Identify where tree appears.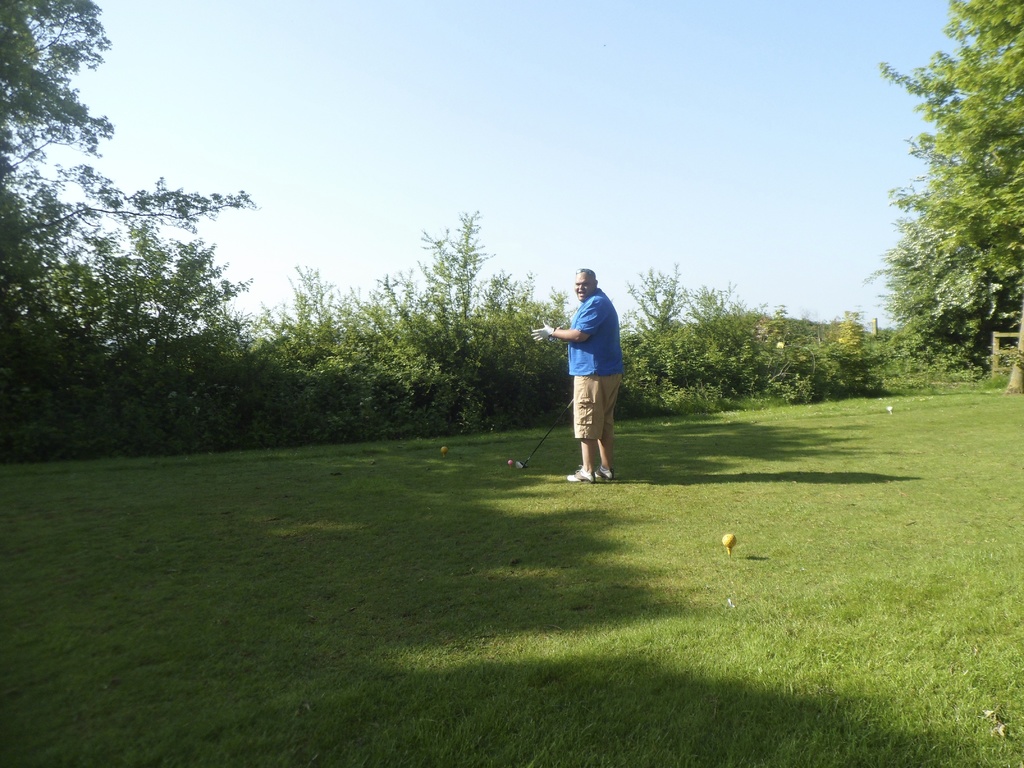
Appears at x1=879 y1=32 x2=1012 y2=413.
